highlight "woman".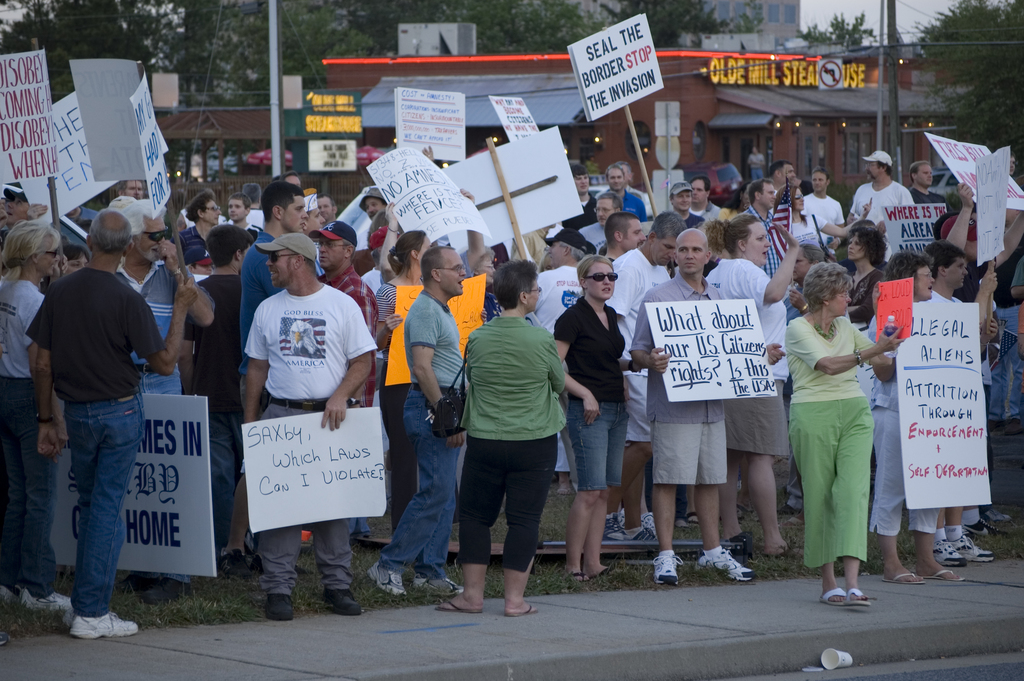
Highlighted region: (368,230,436,536).
